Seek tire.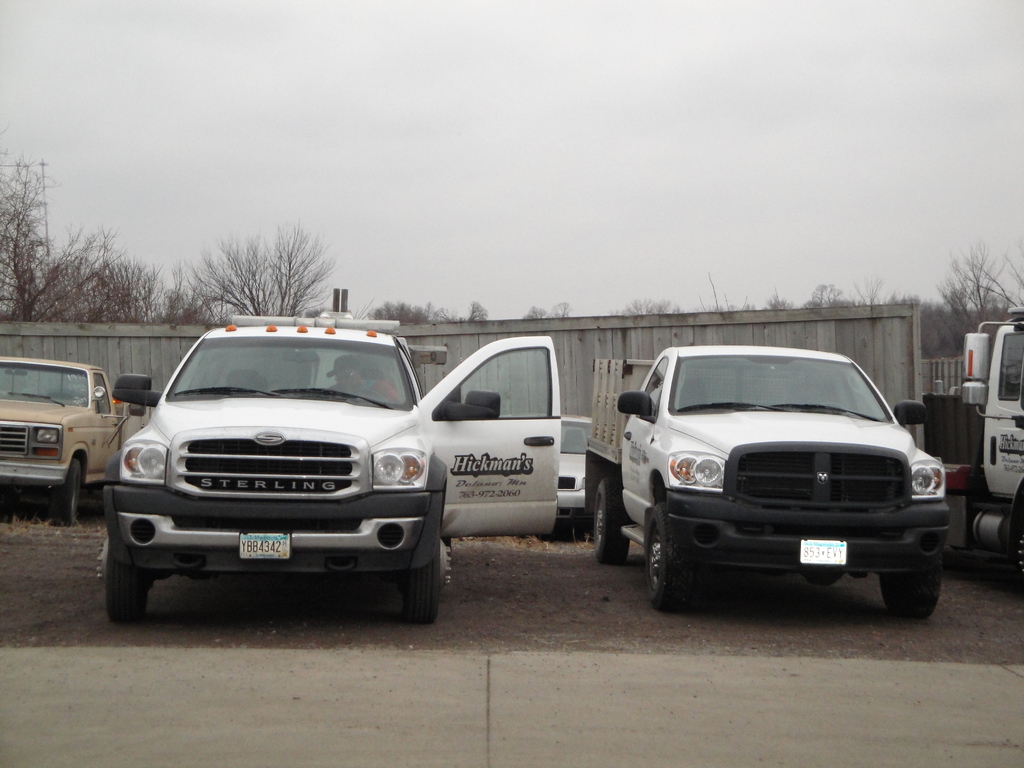
{"left": 644, "top": 502, "right": 696, "bottom": 606}.
